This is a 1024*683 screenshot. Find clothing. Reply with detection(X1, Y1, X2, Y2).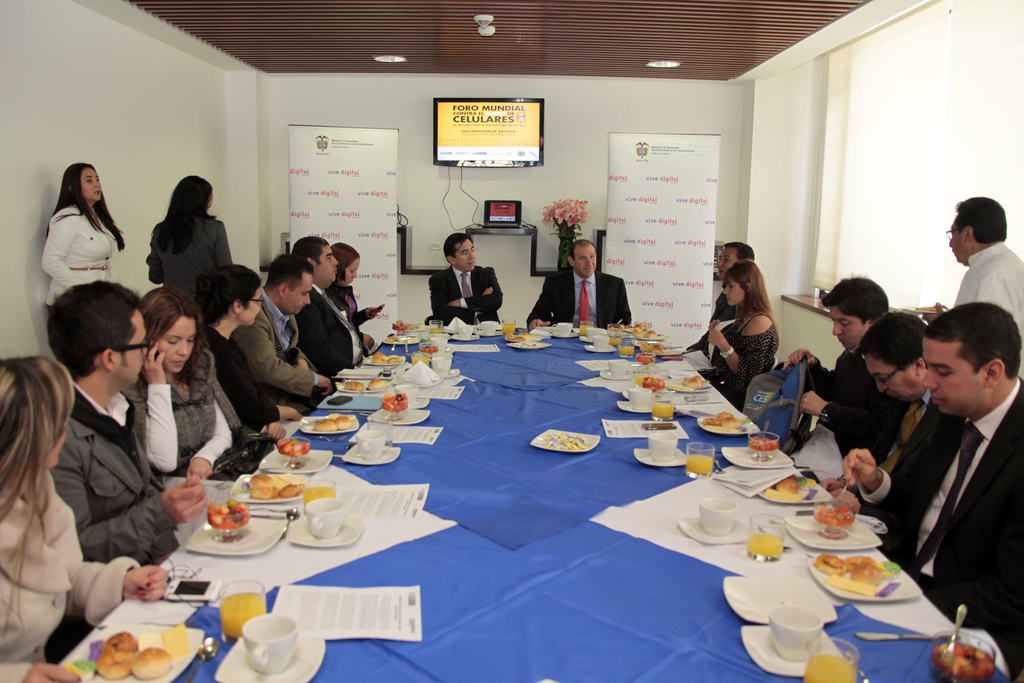
detection(431, 268, 500, 327).
